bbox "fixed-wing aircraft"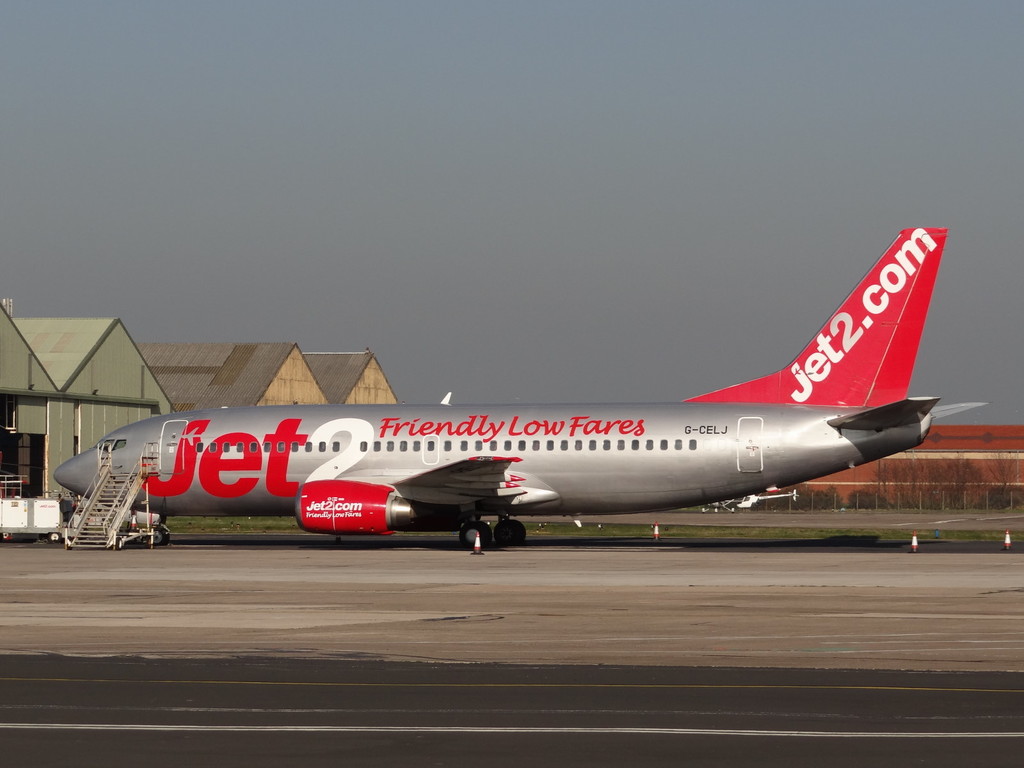
rect(51, 224, 989, 550)
